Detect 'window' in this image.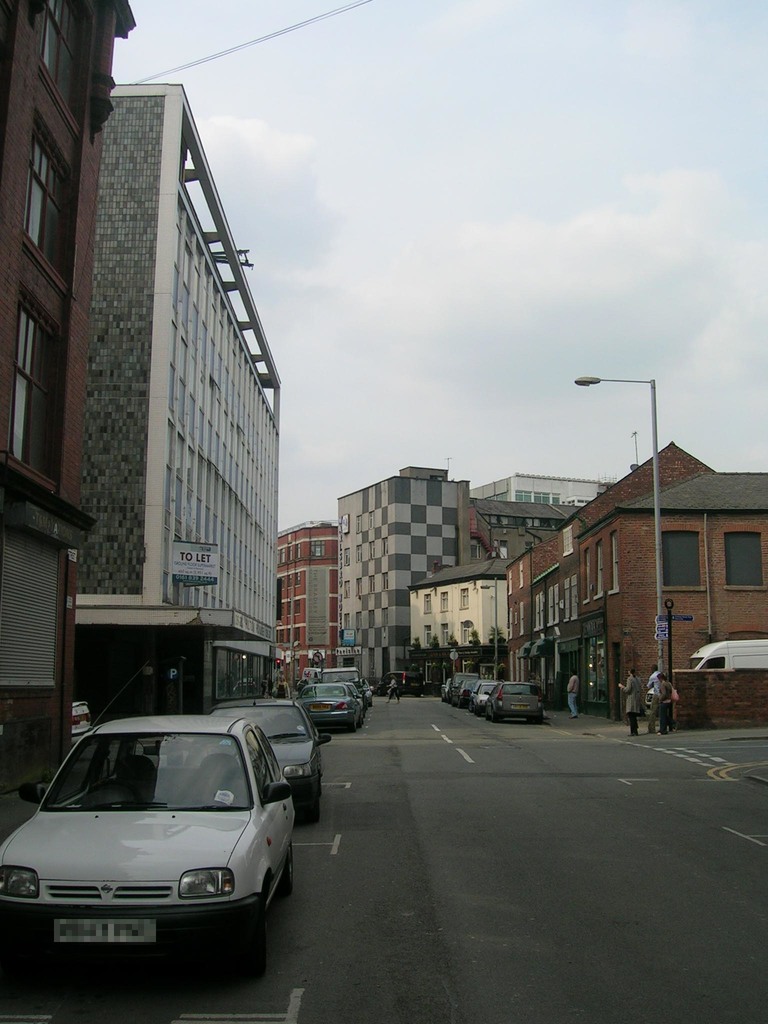
Detection: box=[356, 578, 361, 595].
